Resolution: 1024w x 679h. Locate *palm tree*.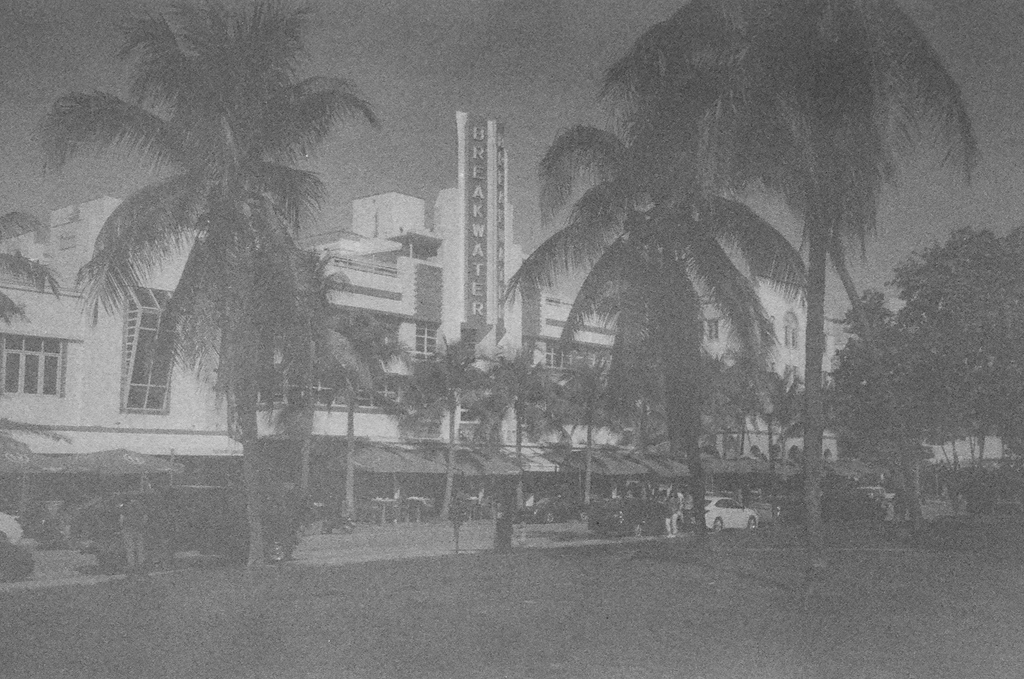
bbox=(822, 298, 905, 538).
